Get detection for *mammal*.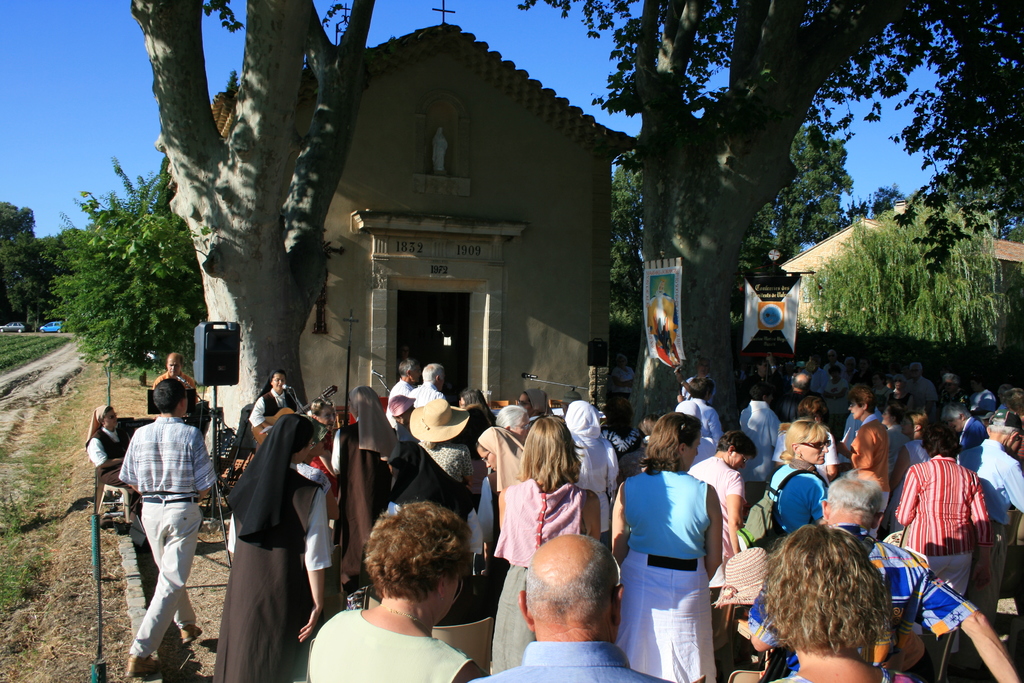
Detection: BBox(476, 423, 531, 488).
